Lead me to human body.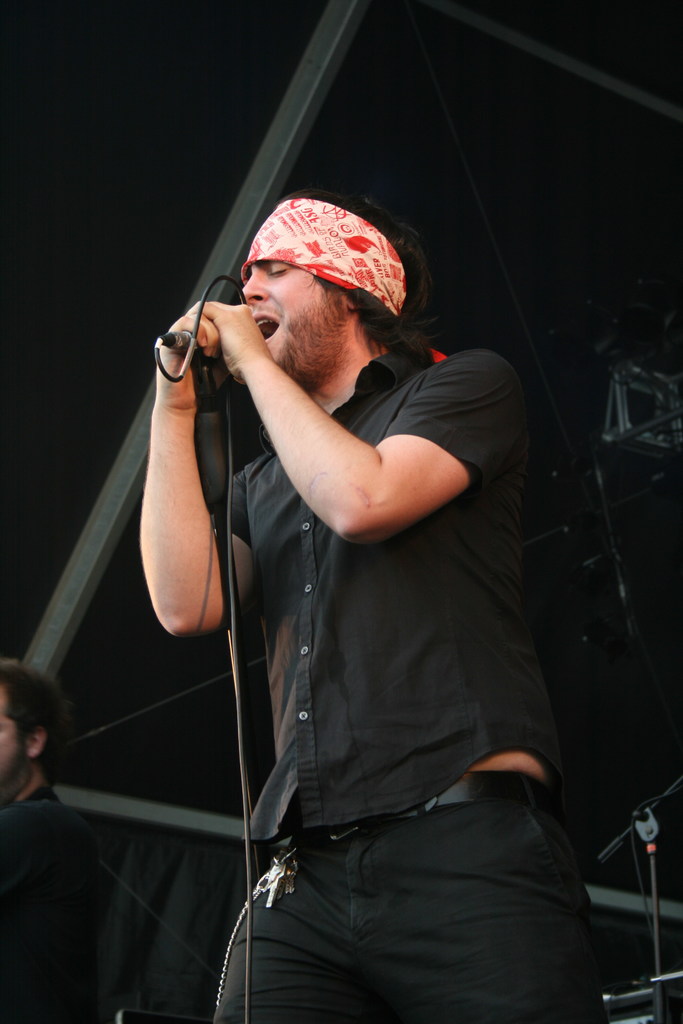
Lead to locate(1, 653, 88, 1023).
